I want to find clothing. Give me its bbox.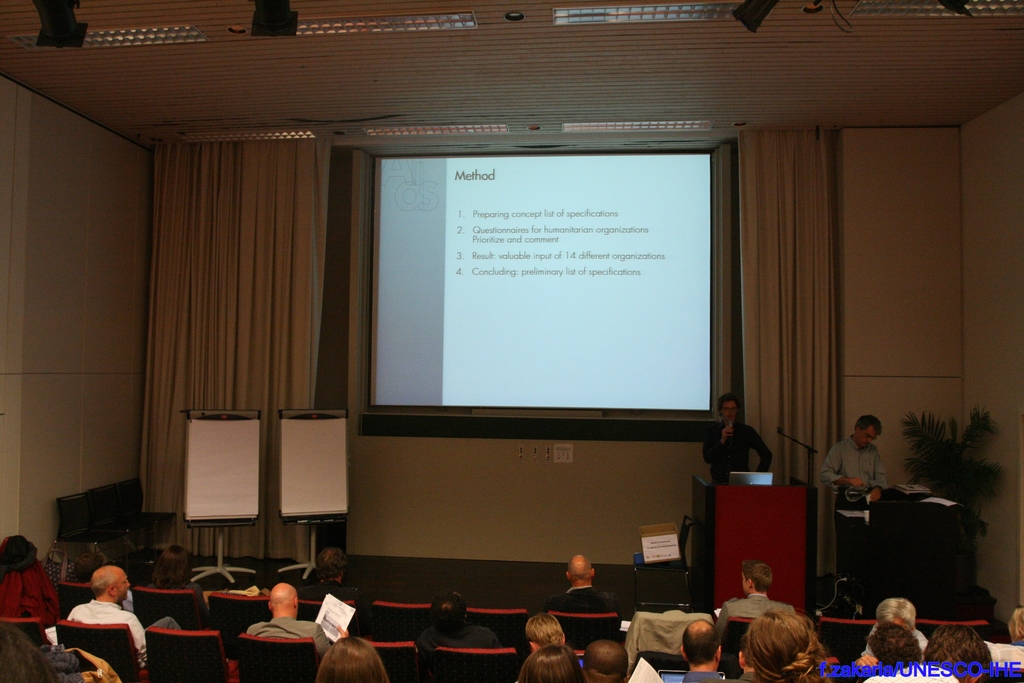
[298, 579, 365, 607].
